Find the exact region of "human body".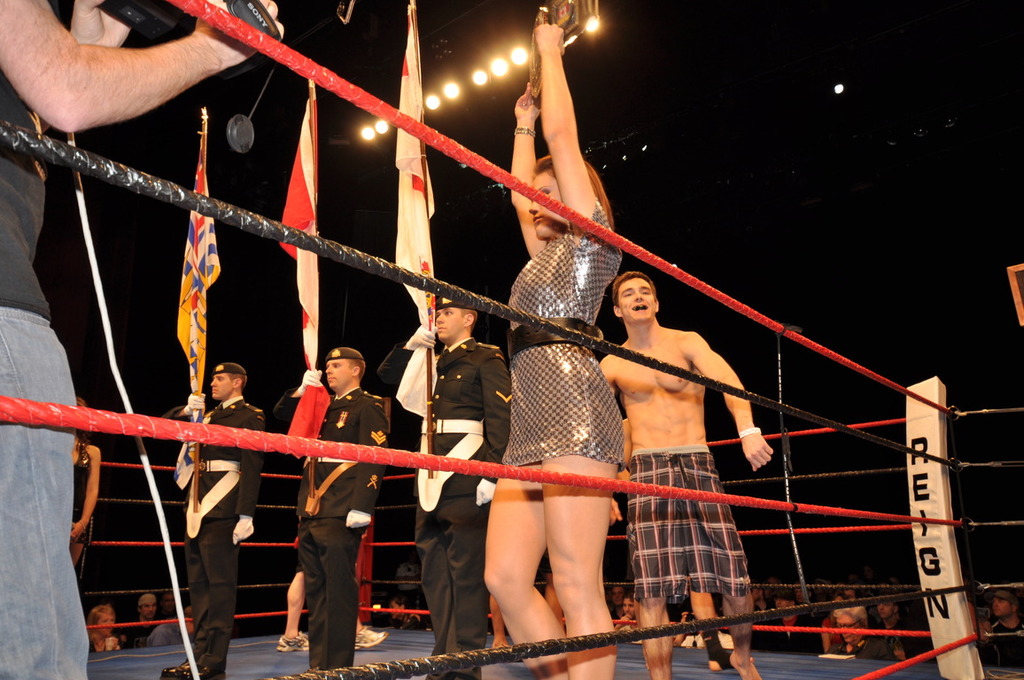
Exact region: box(0, 0, 285, 679).
